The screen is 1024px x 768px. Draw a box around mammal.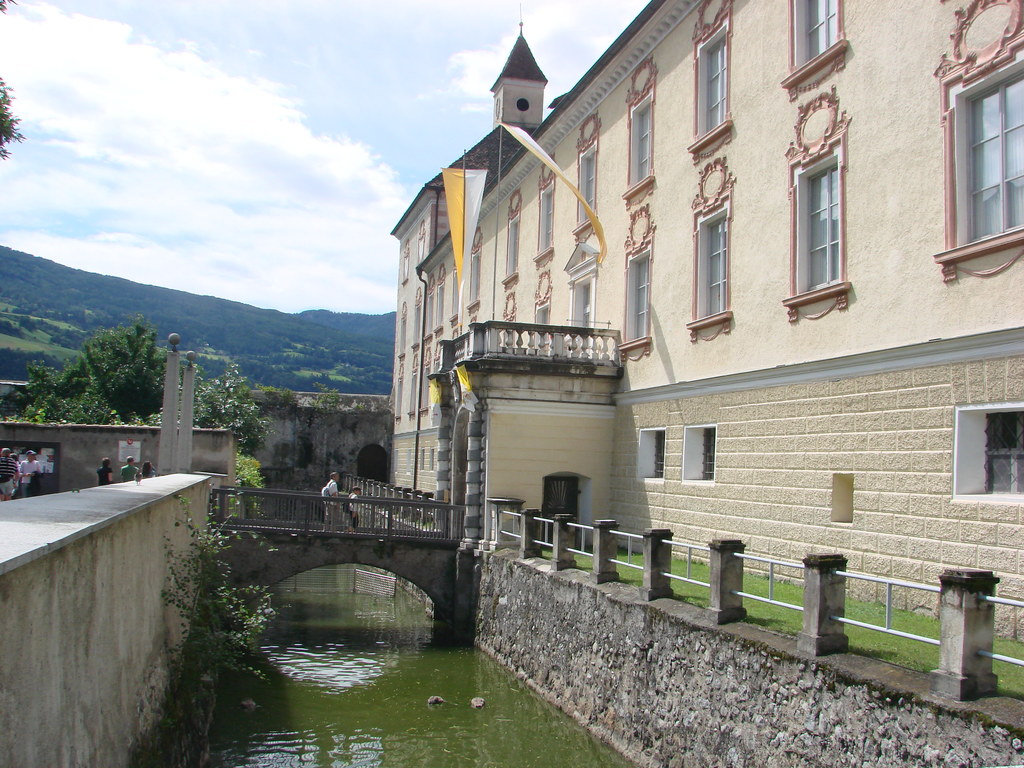
x1=19, y1=451, x2=42, y2=498.
